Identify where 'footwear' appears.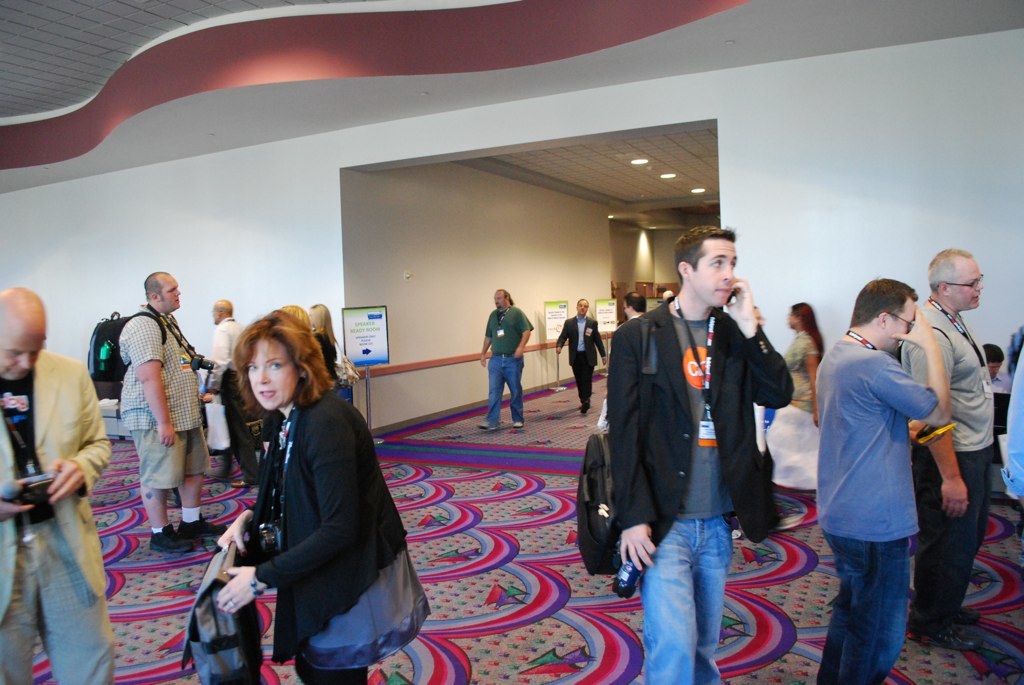
Appears at box=[580, 401, 588, 414].
